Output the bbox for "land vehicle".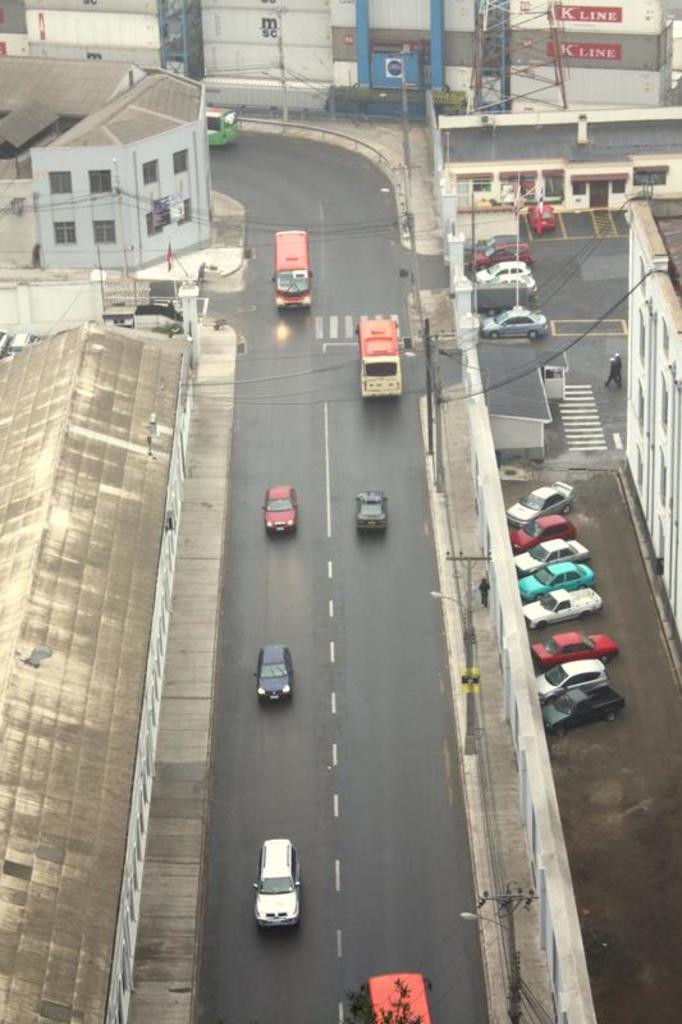
BBox(261, 483, 302, 531).
